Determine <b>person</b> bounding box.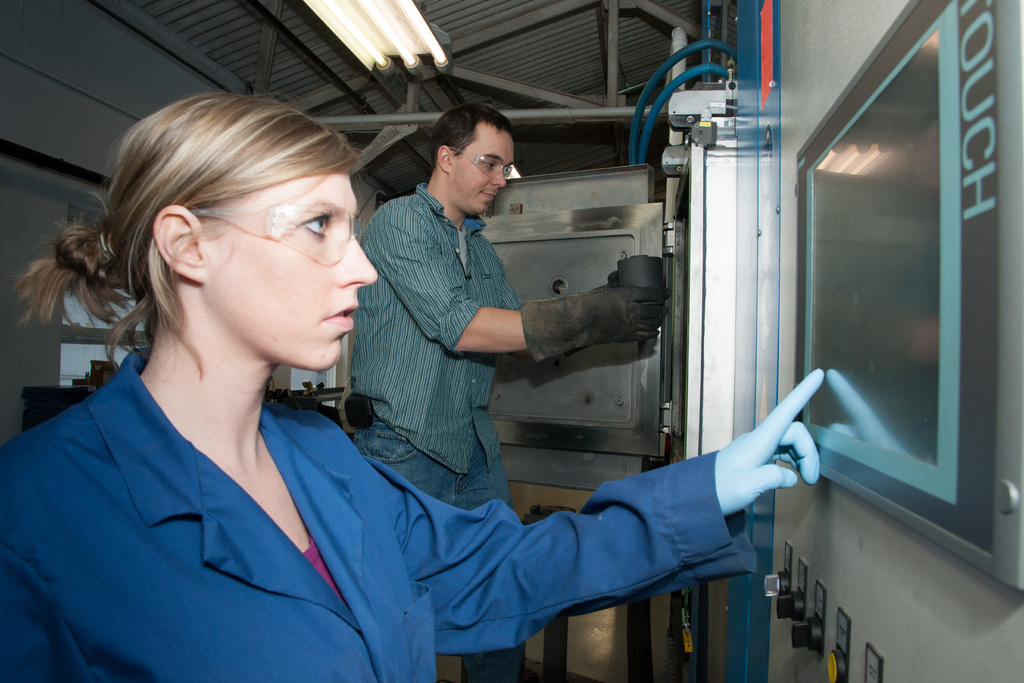
Determined: <region>0, 85, 830, 682</region>.
